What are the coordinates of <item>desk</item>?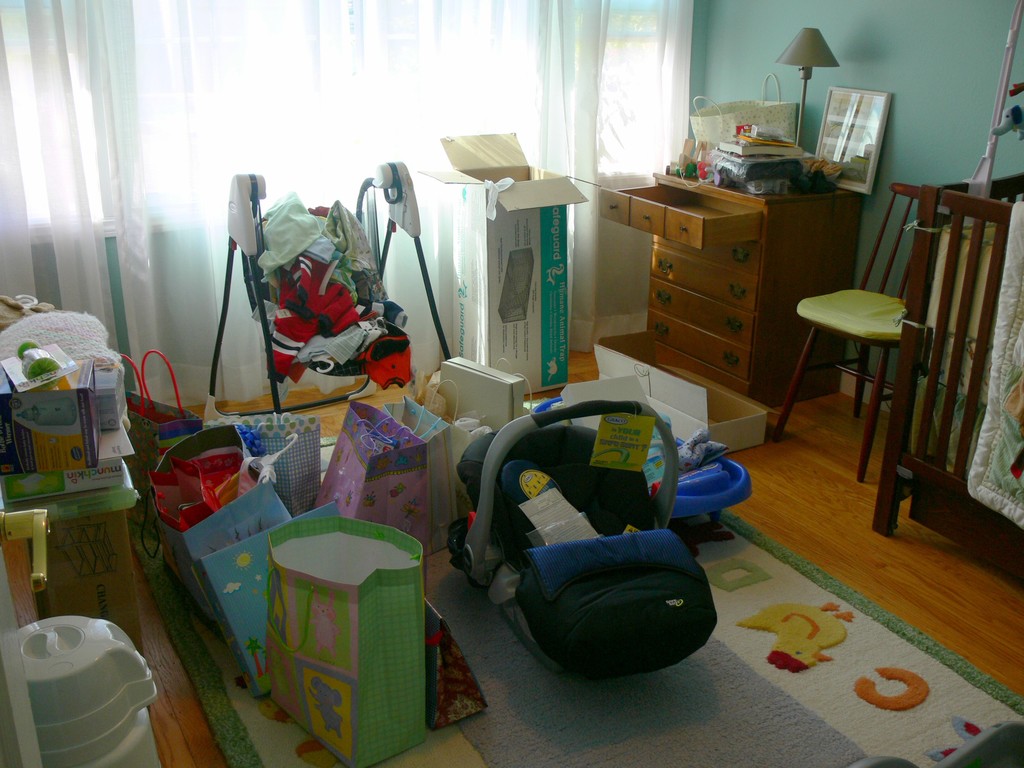
(left=586, top=143, right=877, bottom=430).
